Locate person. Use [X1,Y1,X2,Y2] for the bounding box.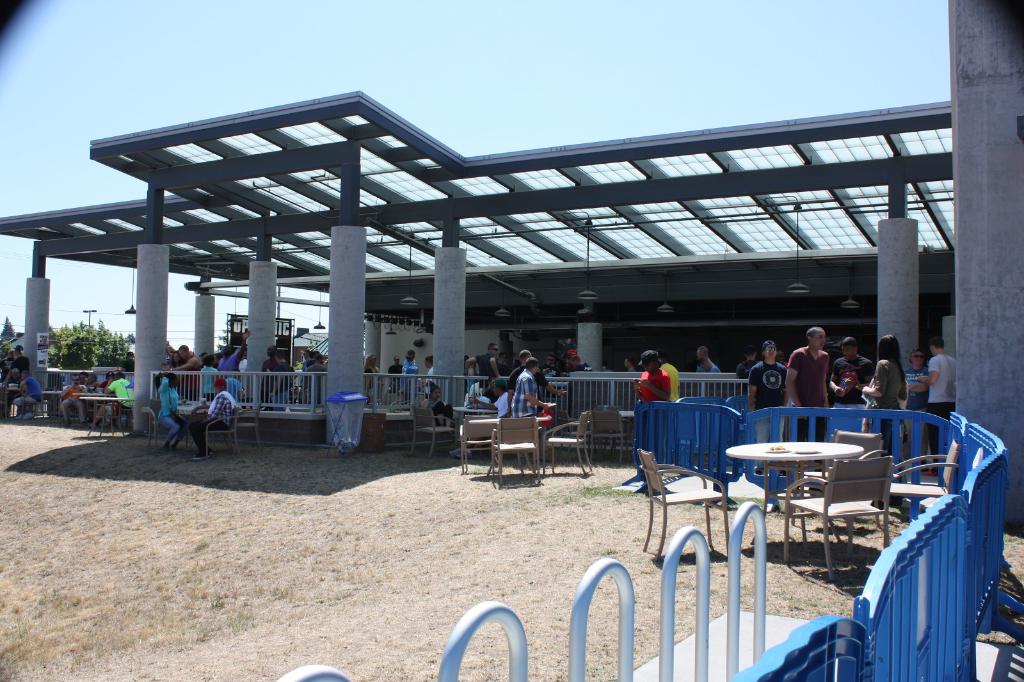
[304,354,329,402].
